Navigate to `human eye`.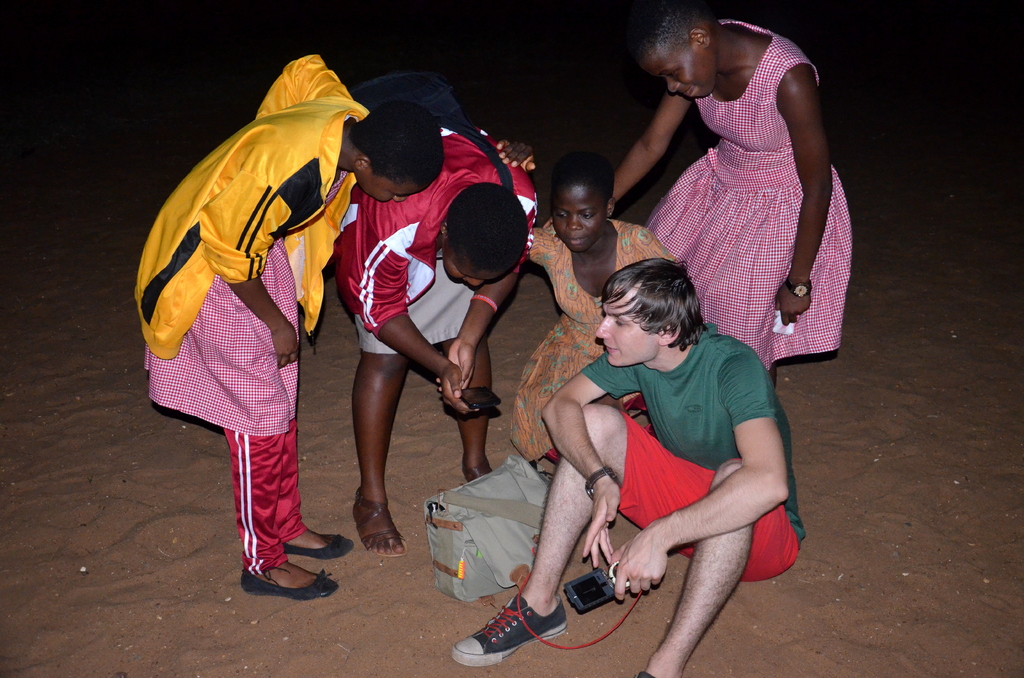
Navigation target: (x1=612, y1=318, x2=628, y2=327).
